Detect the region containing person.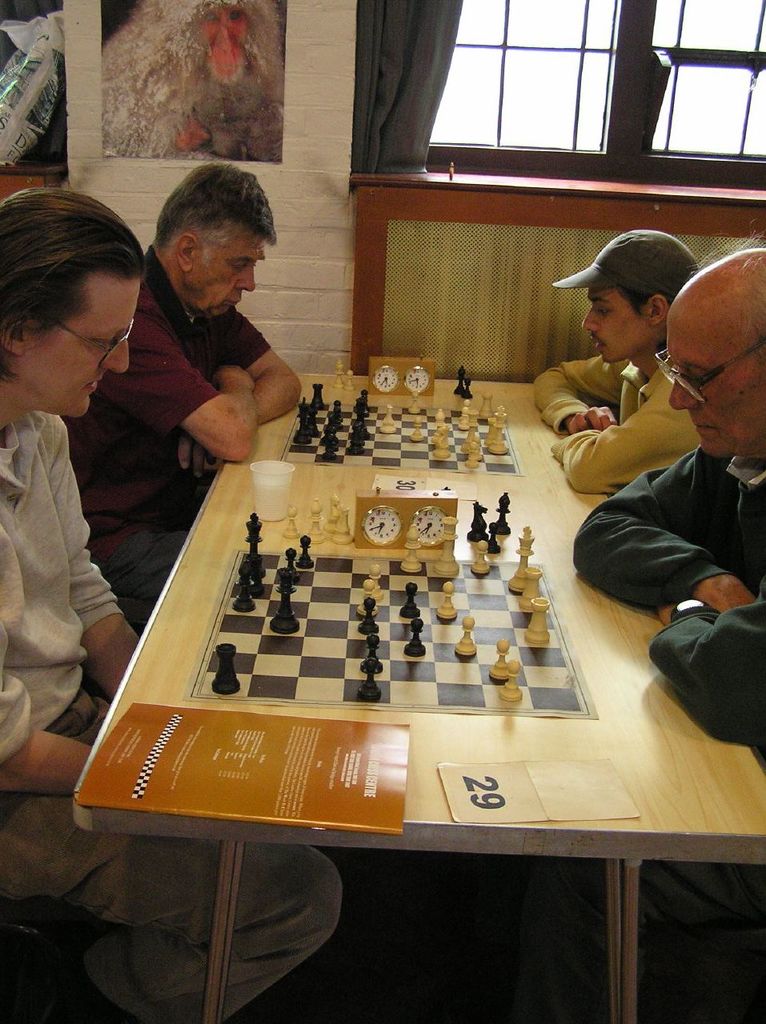
535,228,698,494.
